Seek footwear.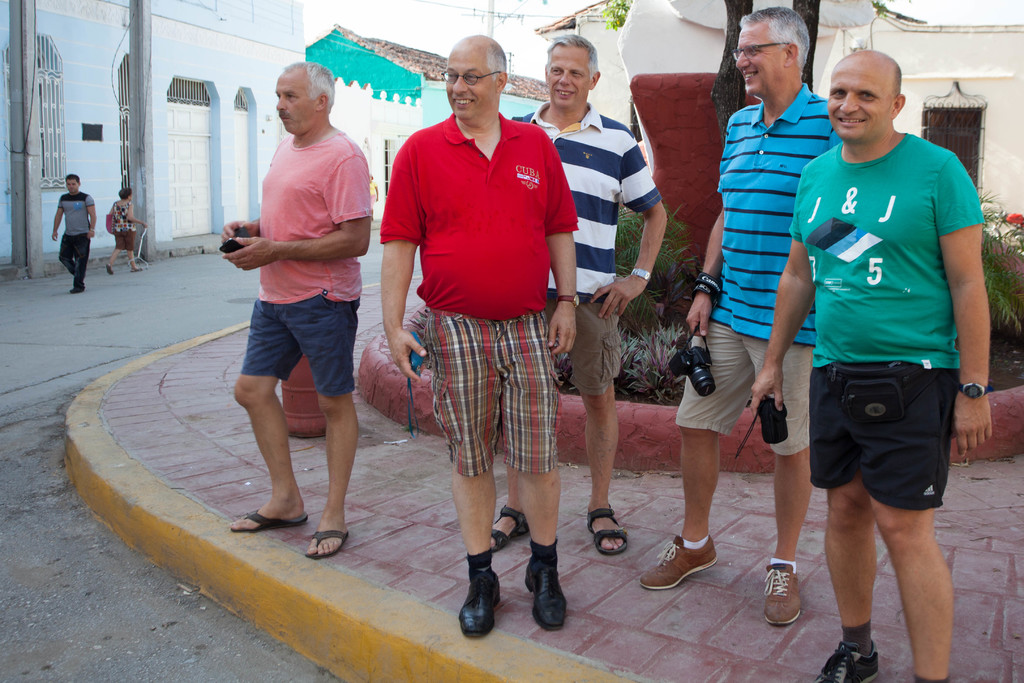
l=760, t=562, r=800, b=623.
